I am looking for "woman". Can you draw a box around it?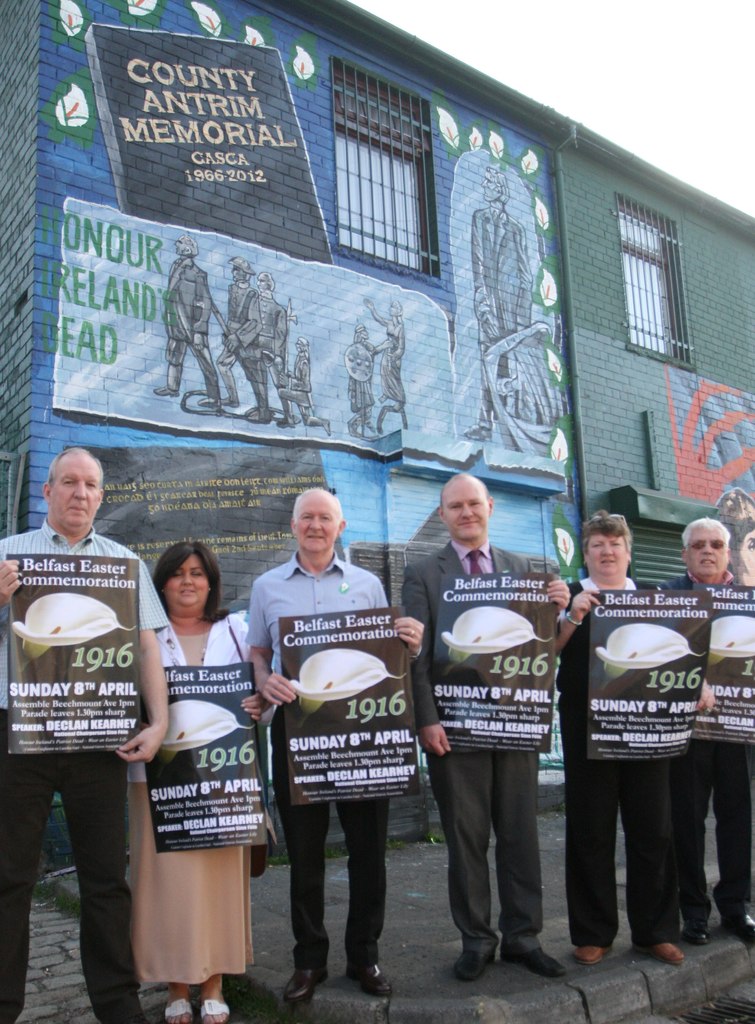
Sure, the bounding box is 114:530:267:1023.
